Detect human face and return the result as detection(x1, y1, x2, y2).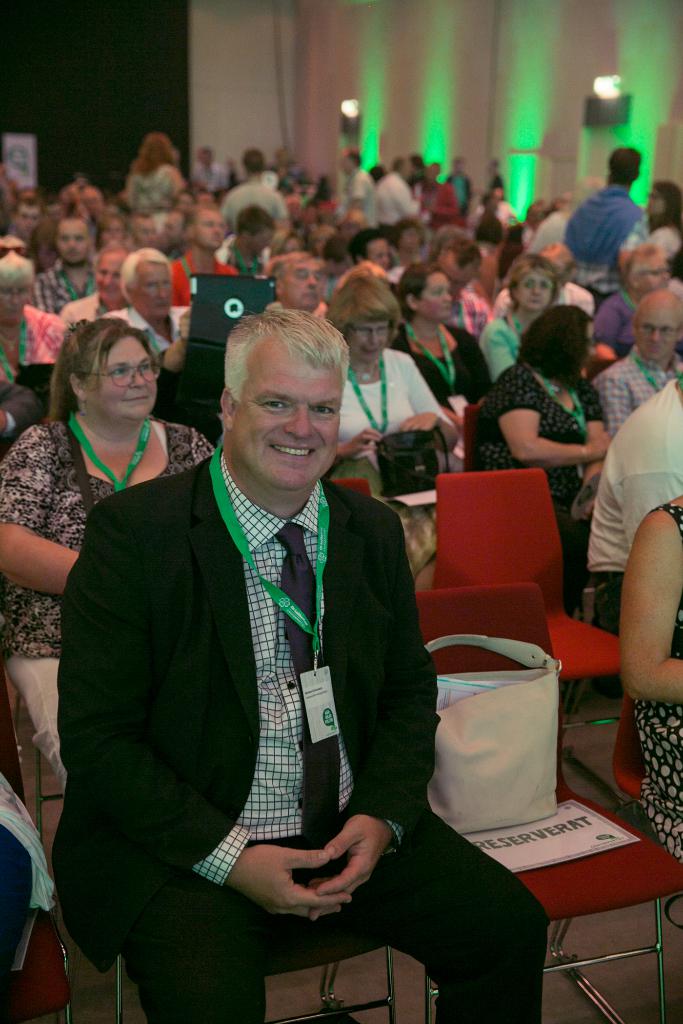
detection(228, 356, 342, 489).
